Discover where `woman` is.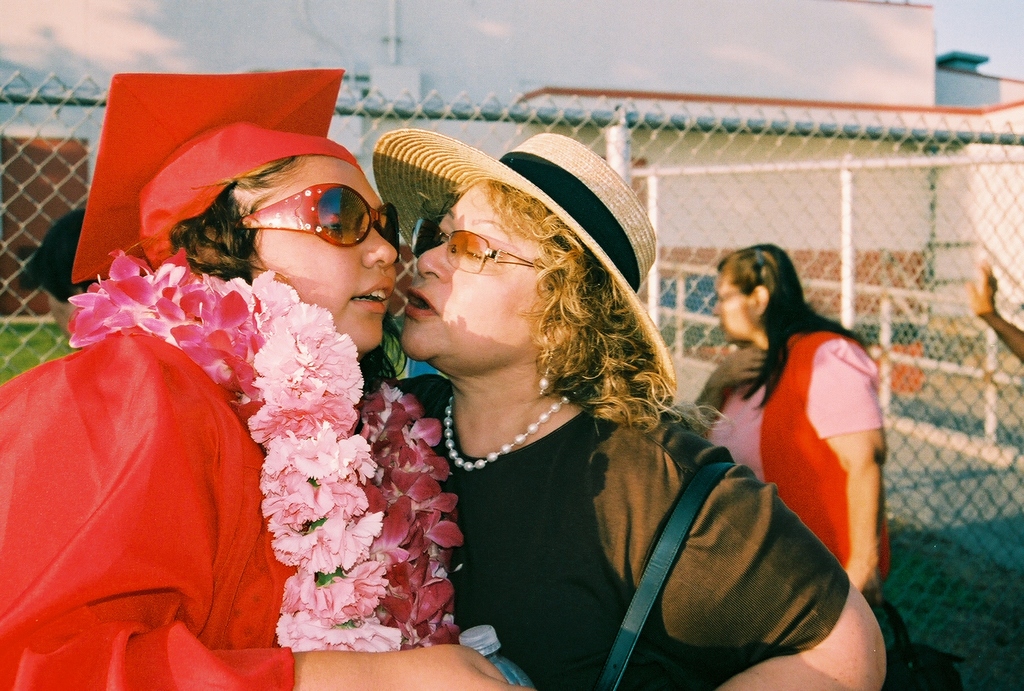
Discovered at 683,241,916,690.
